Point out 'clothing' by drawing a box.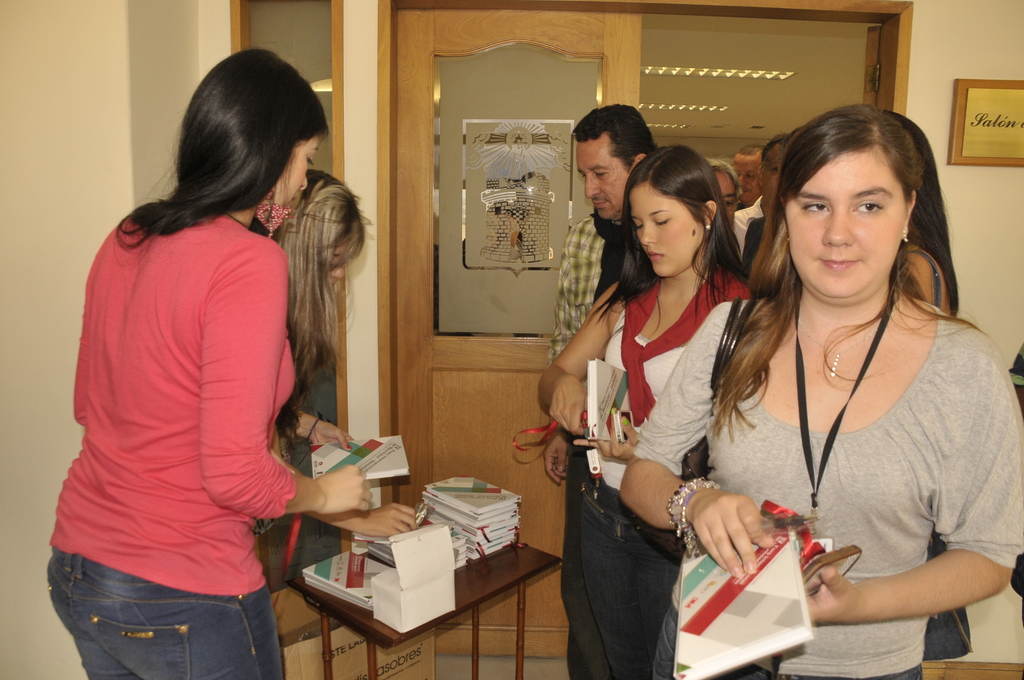
x1=541 y1=215 x2=664 y2=679.
